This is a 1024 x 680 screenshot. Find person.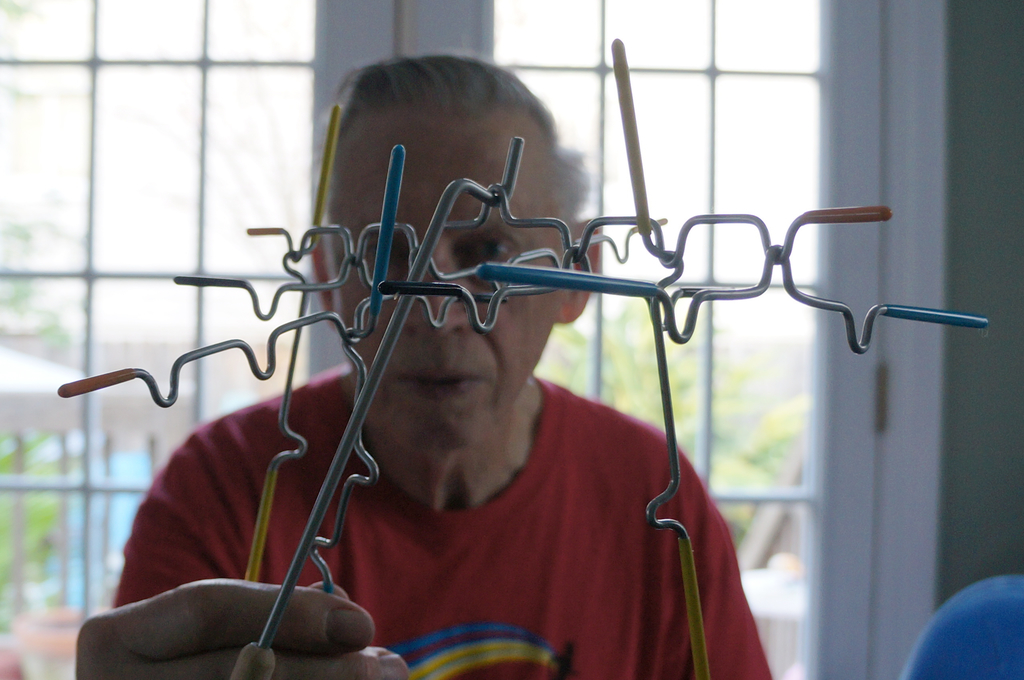
Bounding box: [left=76, top=49, right=772, bottom=679].
